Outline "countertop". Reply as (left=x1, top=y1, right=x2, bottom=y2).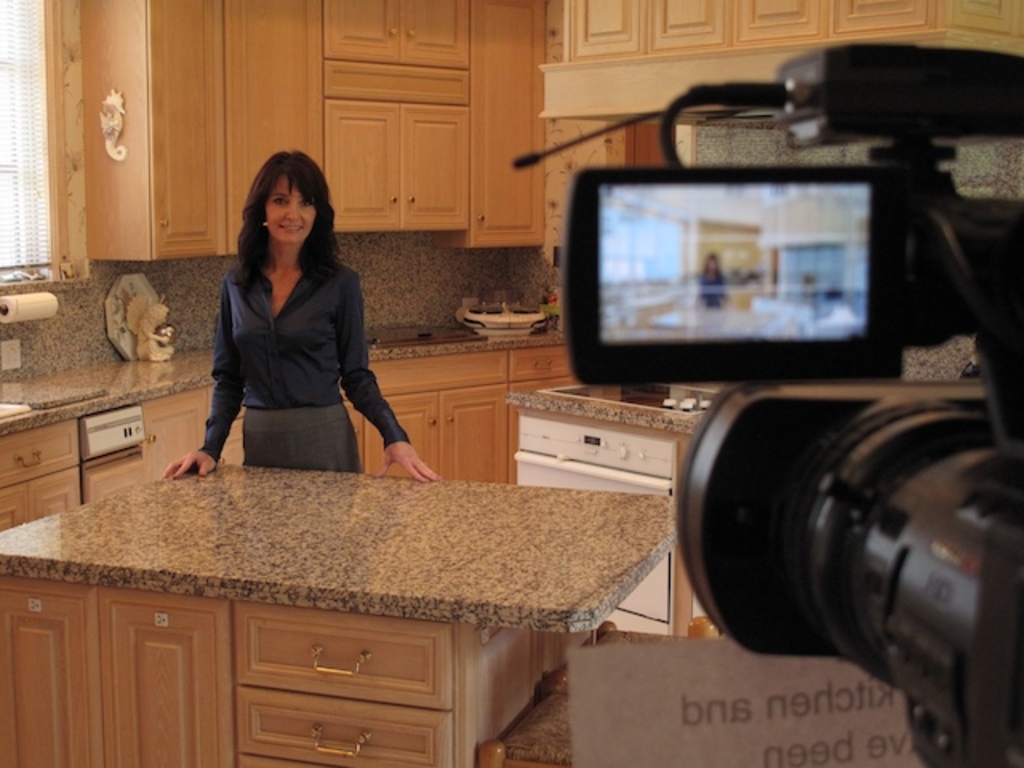
(left=0, top=458, right=685, bottom=634).
